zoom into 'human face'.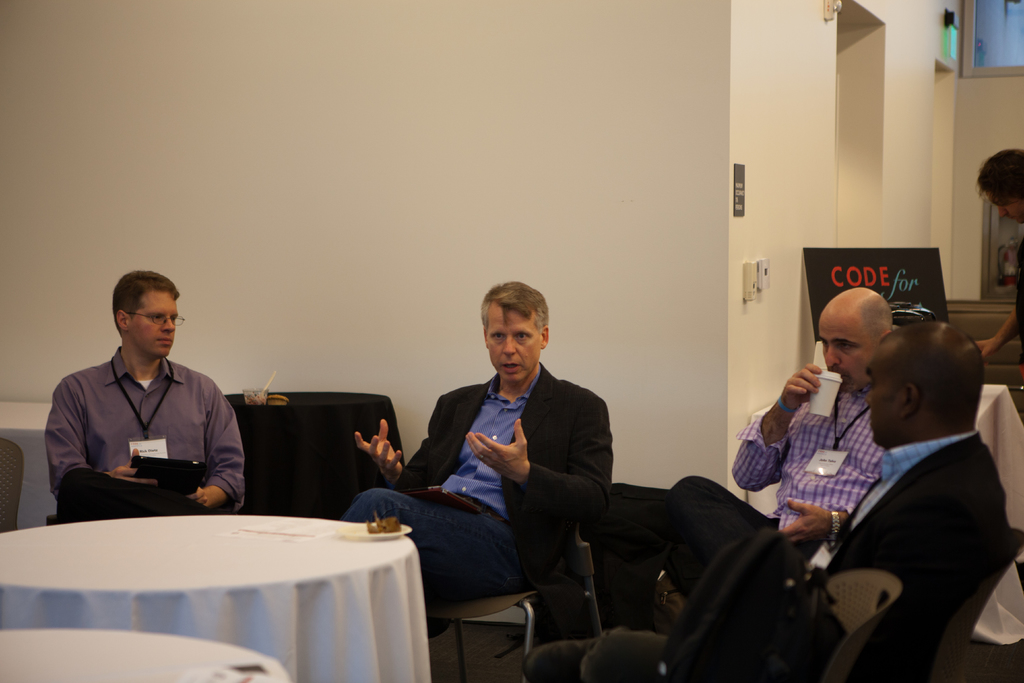
Zoom target: bbox=(488, 304, 541, 381).
